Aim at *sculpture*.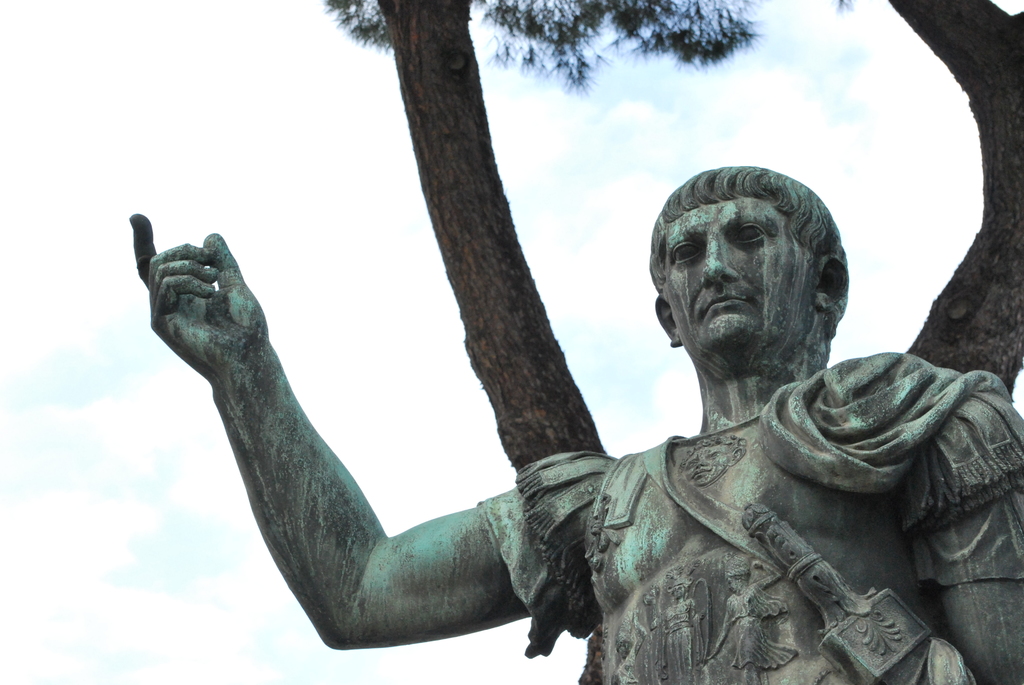
Aimed at (120,161,1023,684).
